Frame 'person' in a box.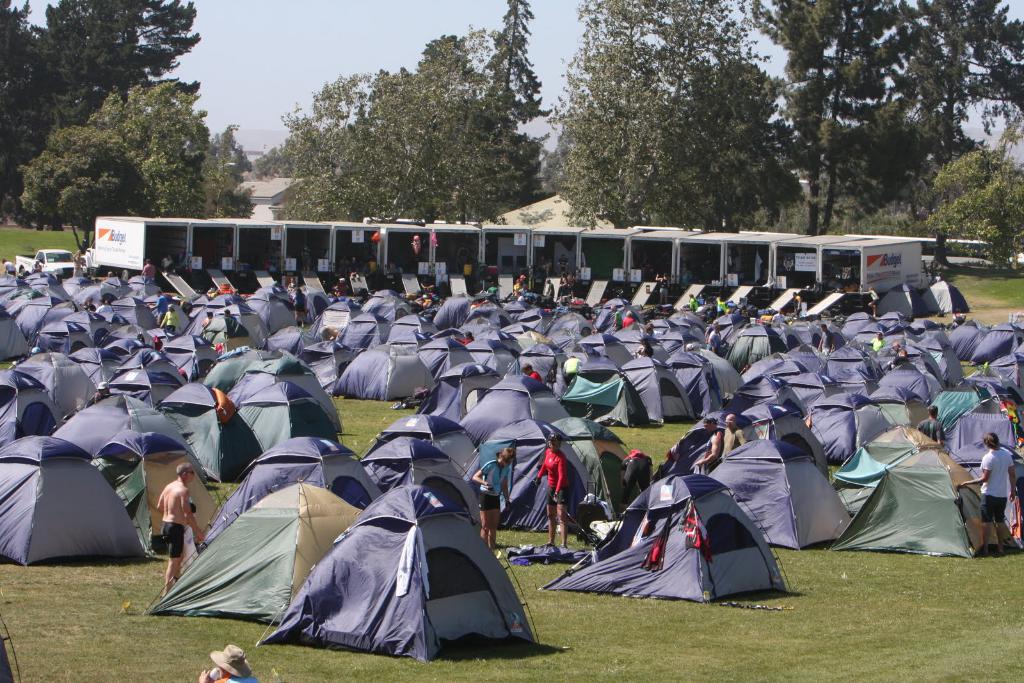
box(724, 412, 748, 460).
